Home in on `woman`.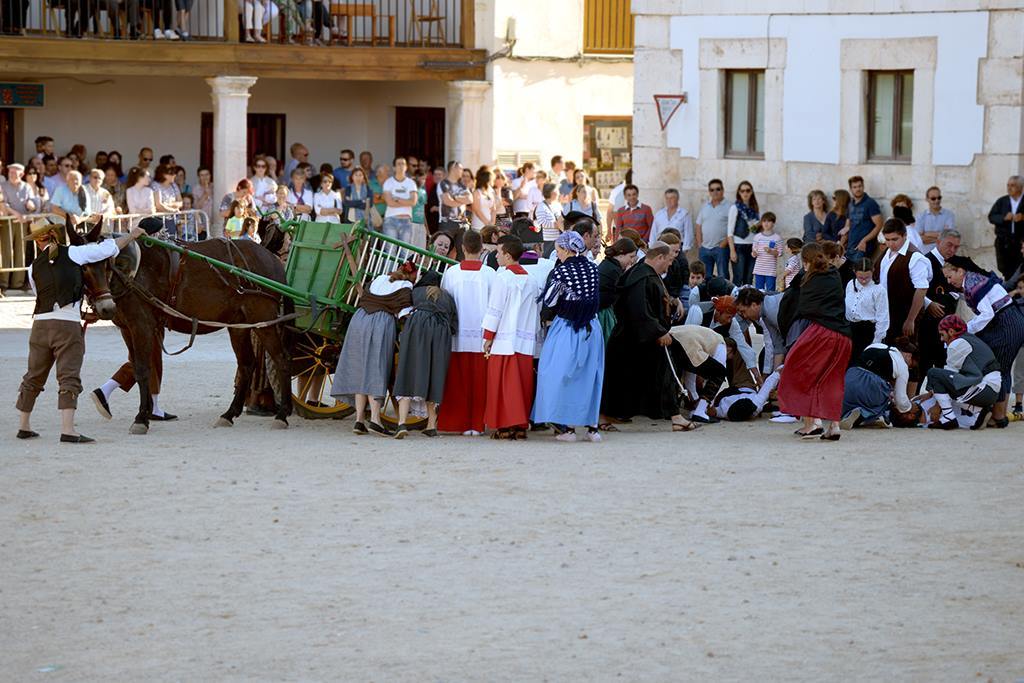
Homed in at [left=179, top=197, right=202, bottom=239].
